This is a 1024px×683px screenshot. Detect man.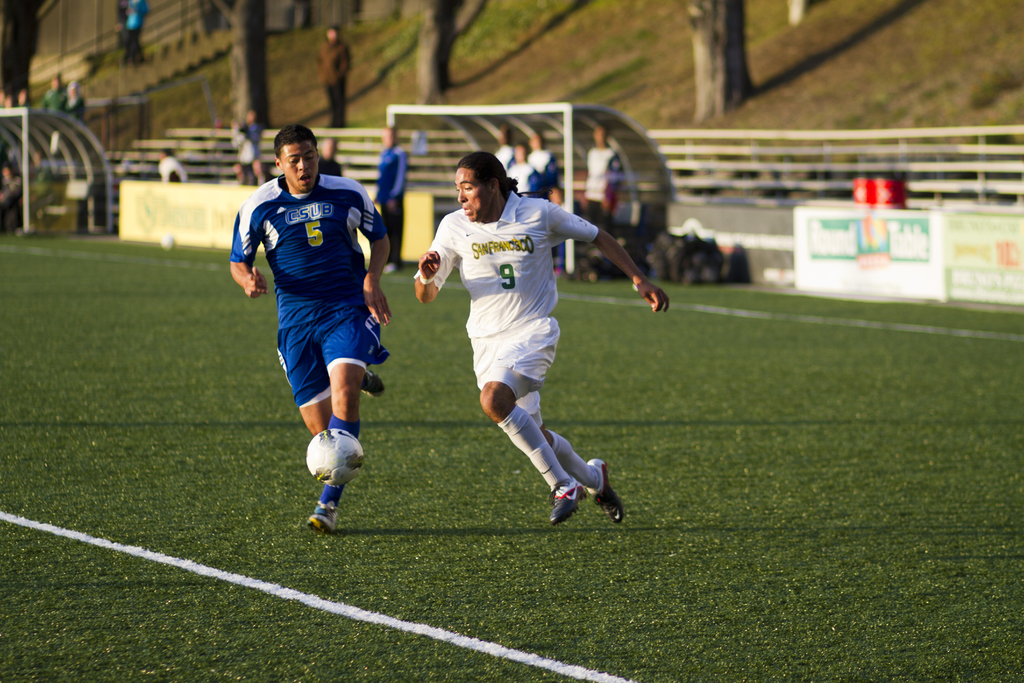
414, 151, 670, 527.
